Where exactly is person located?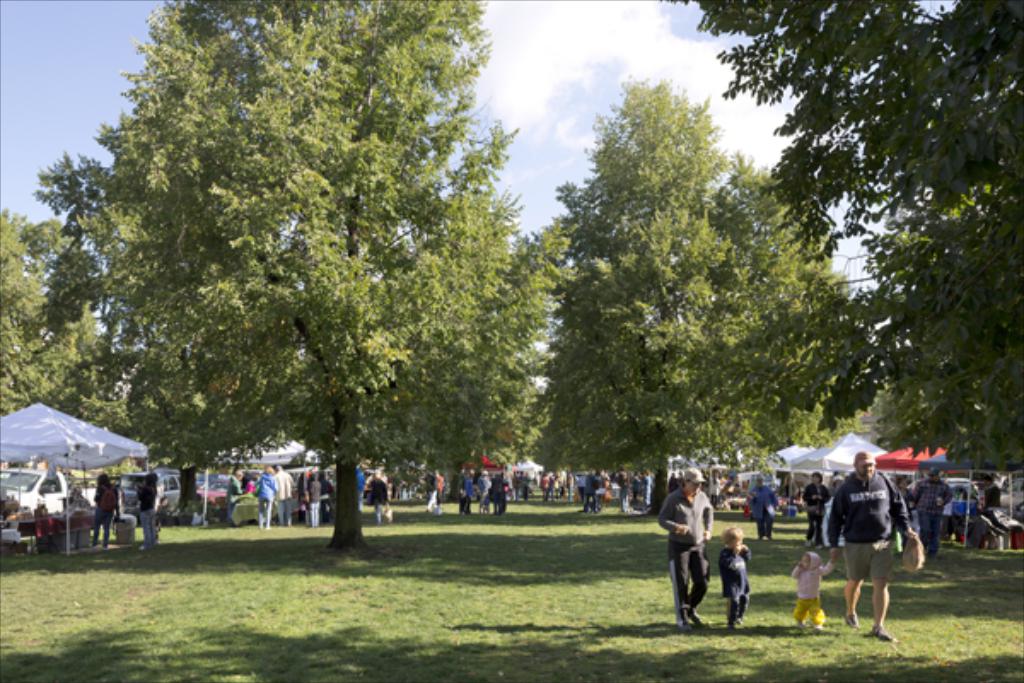
Its bounding box is <box>137,471,157,543</box>.
